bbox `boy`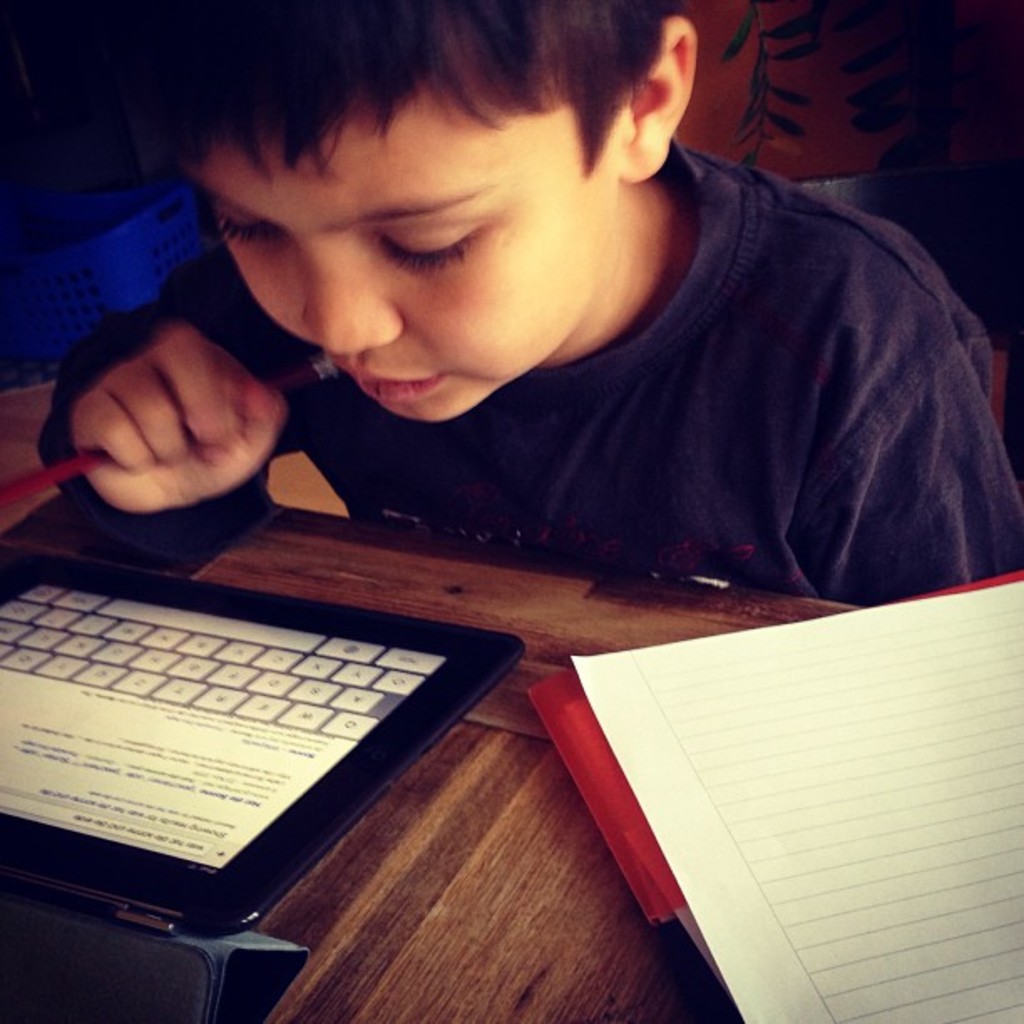
left=0, top=0, right=1023, bottom=691
